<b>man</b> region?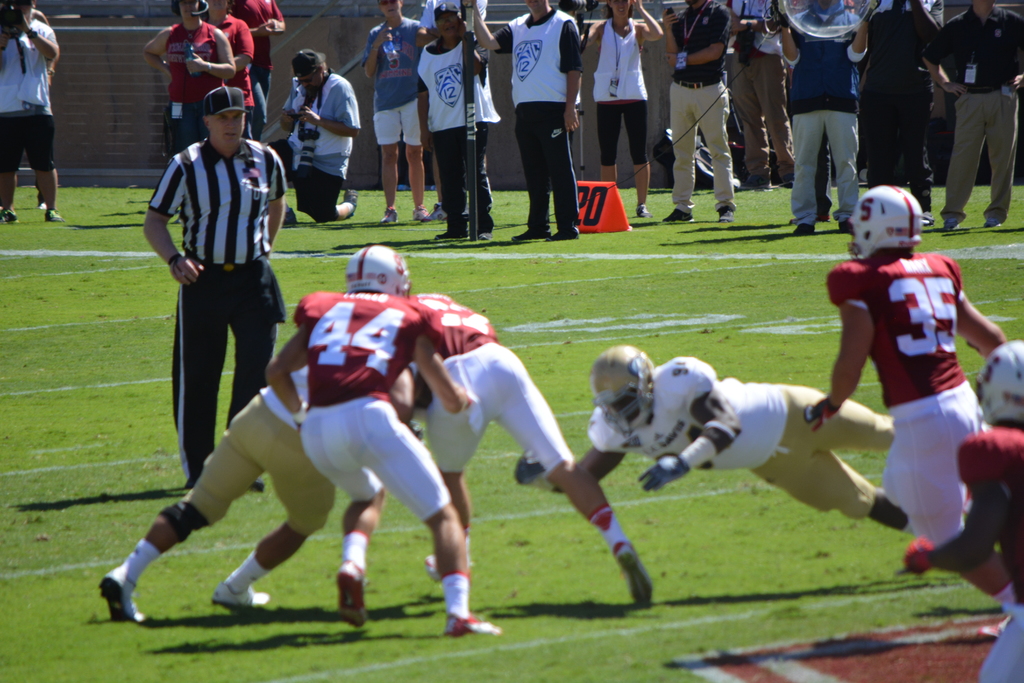
x1=104 y1=342 x2=358 y2=614
